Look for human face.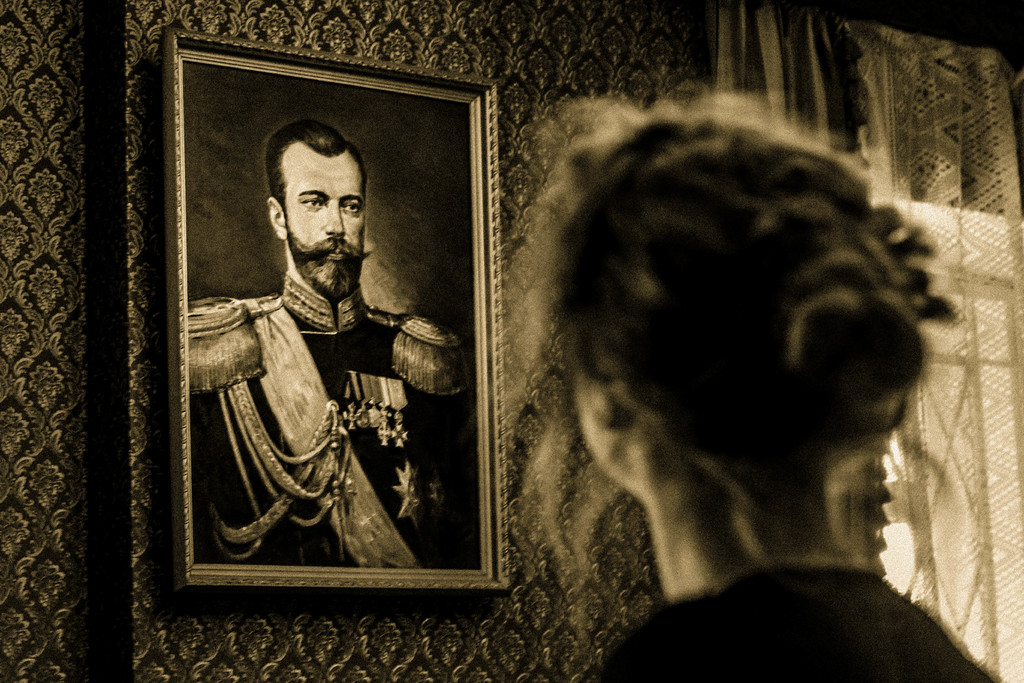
Found: bbox=(281, 156, 366, 300).
